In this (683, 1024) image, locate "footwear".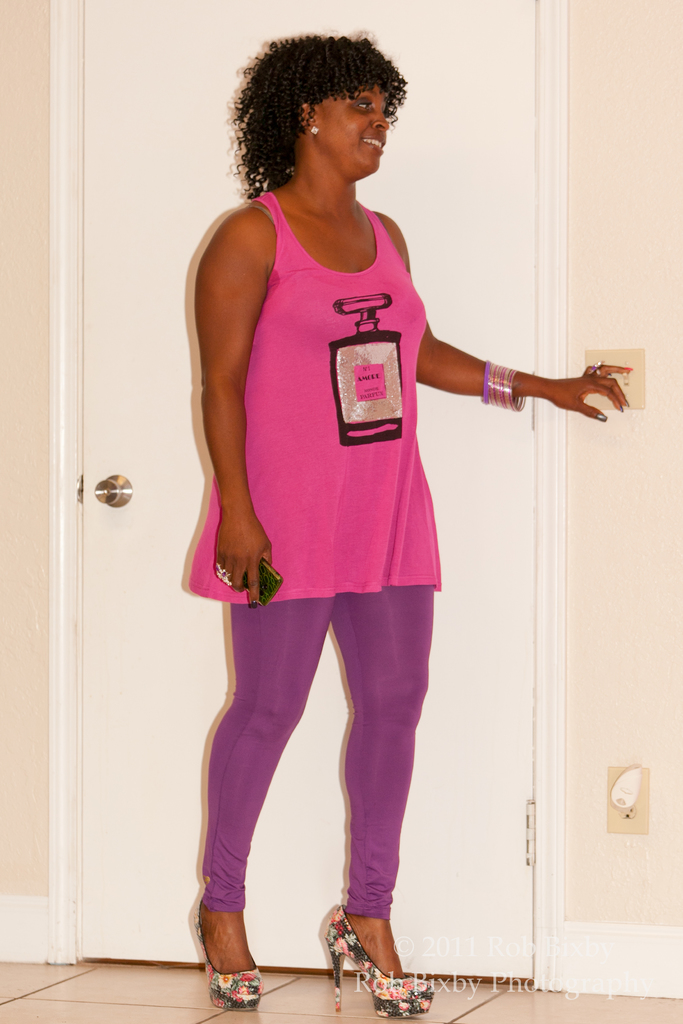
Bounding box: (left=320, top=904, right=432, bottom=1020).
